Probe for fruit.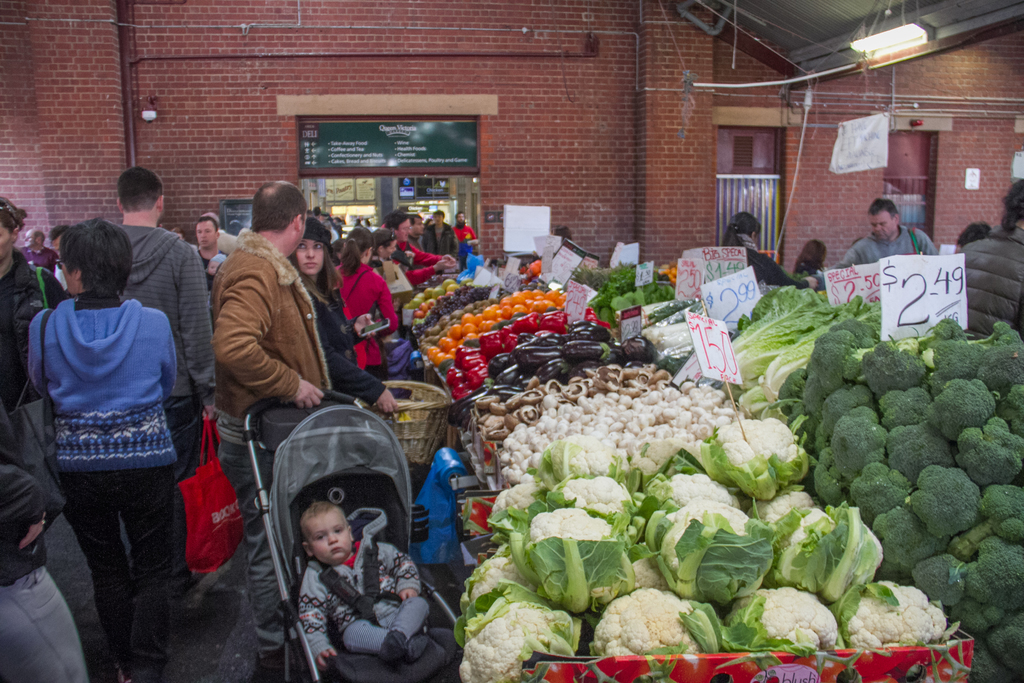
Probe result: (x1=459, y1=311, x2=477, y2=324).
